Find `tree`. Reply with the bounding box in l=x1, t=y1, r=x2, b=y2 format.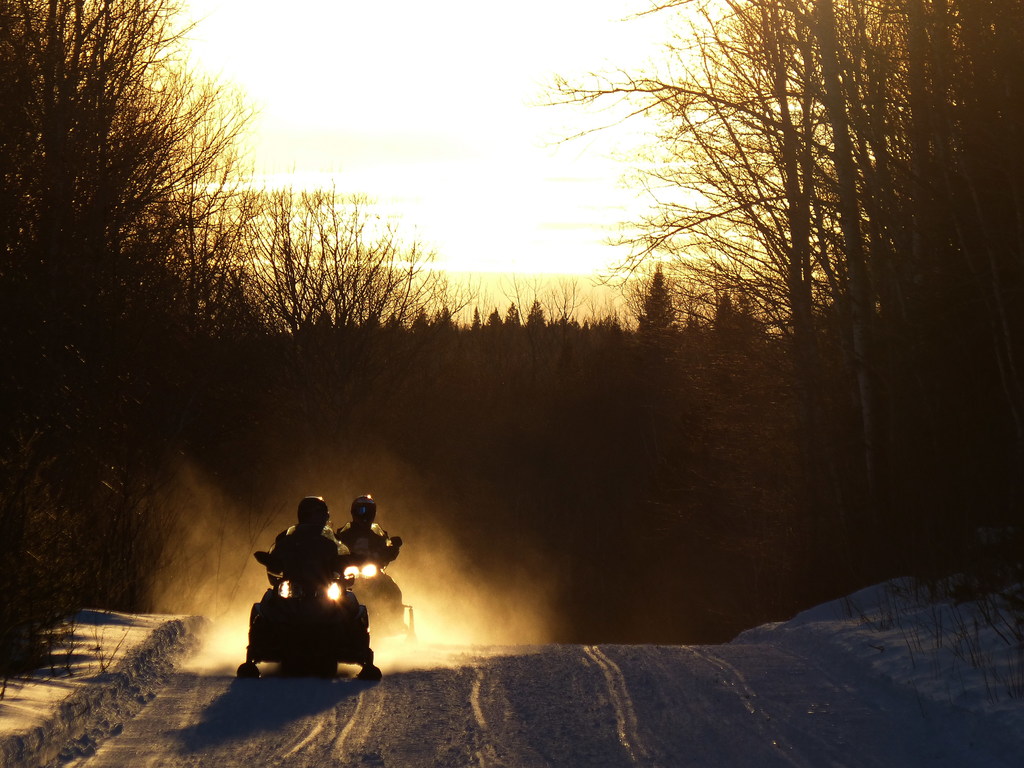
l=519, t=300, r=552, b=379.
